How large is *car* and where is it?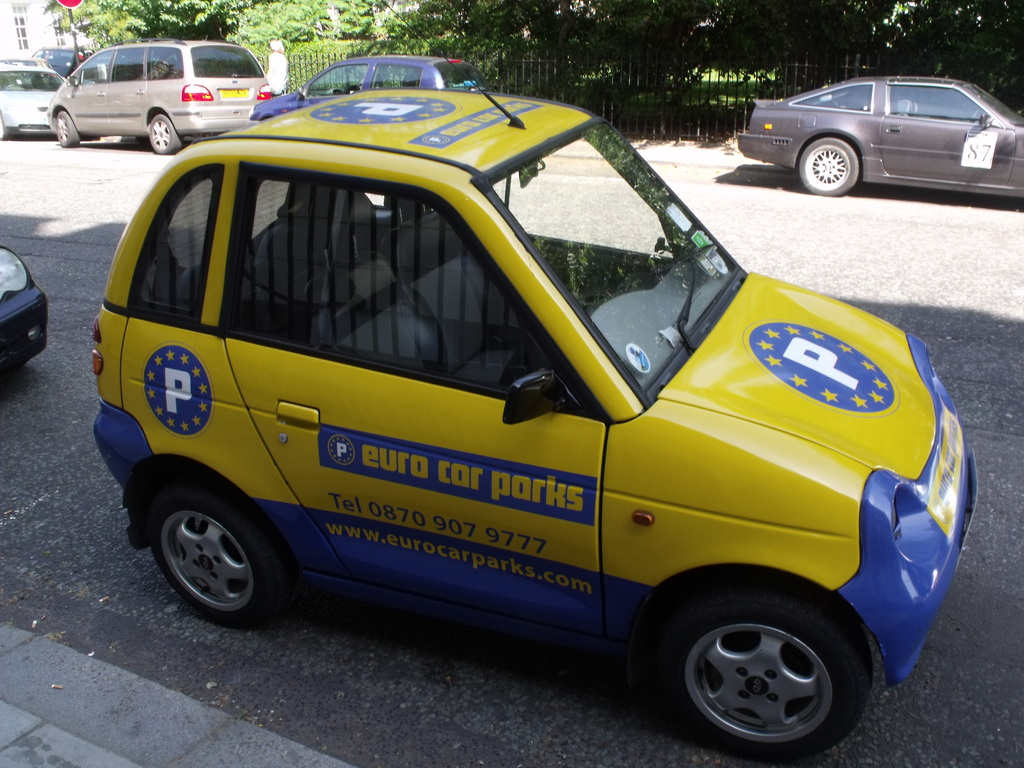
Bounding box: x1=0, y1=54, x2=76, y2=143.
